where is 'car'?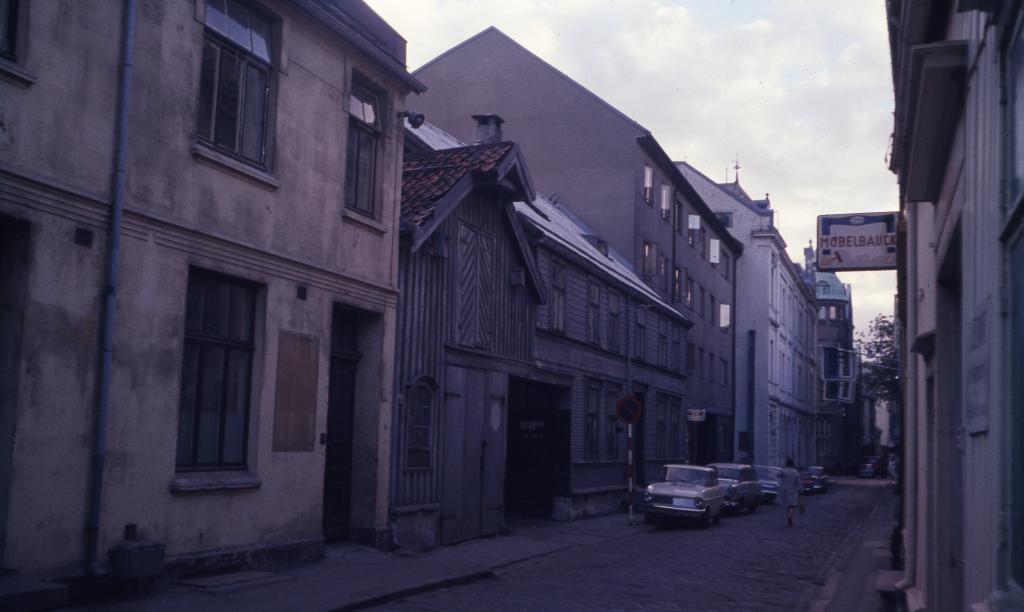
<bbox>801, 467, 828, 489</bbox>.
